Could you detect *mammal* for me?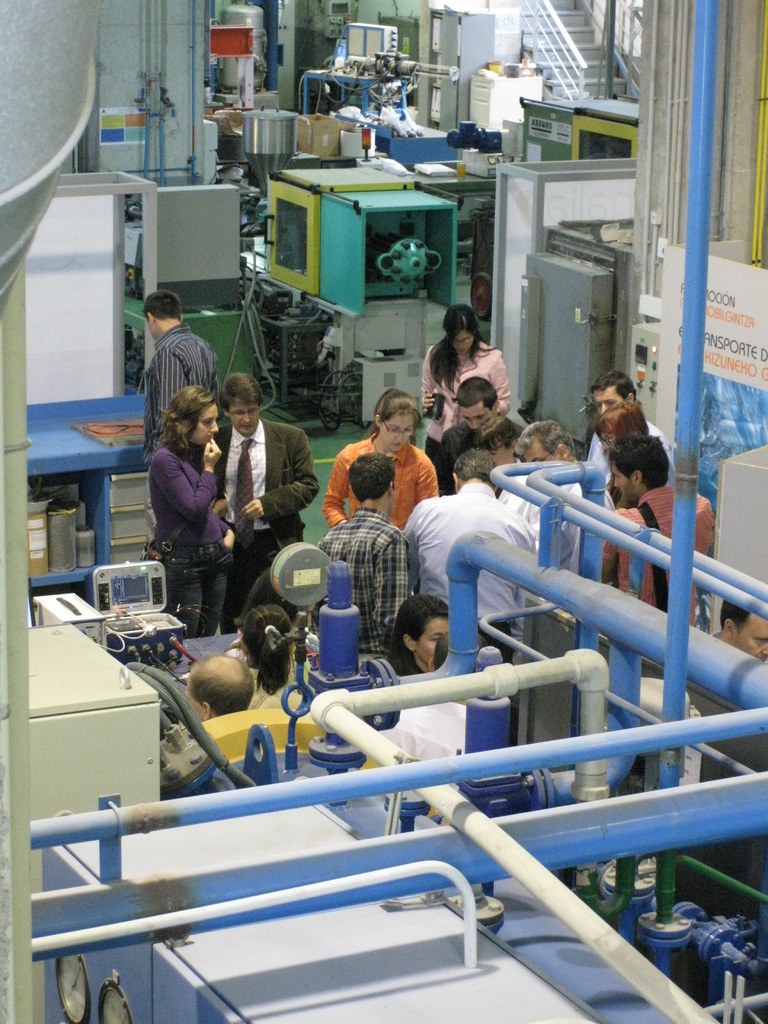
Detection result: (left=375, top=632, right=487, bottom=784).
